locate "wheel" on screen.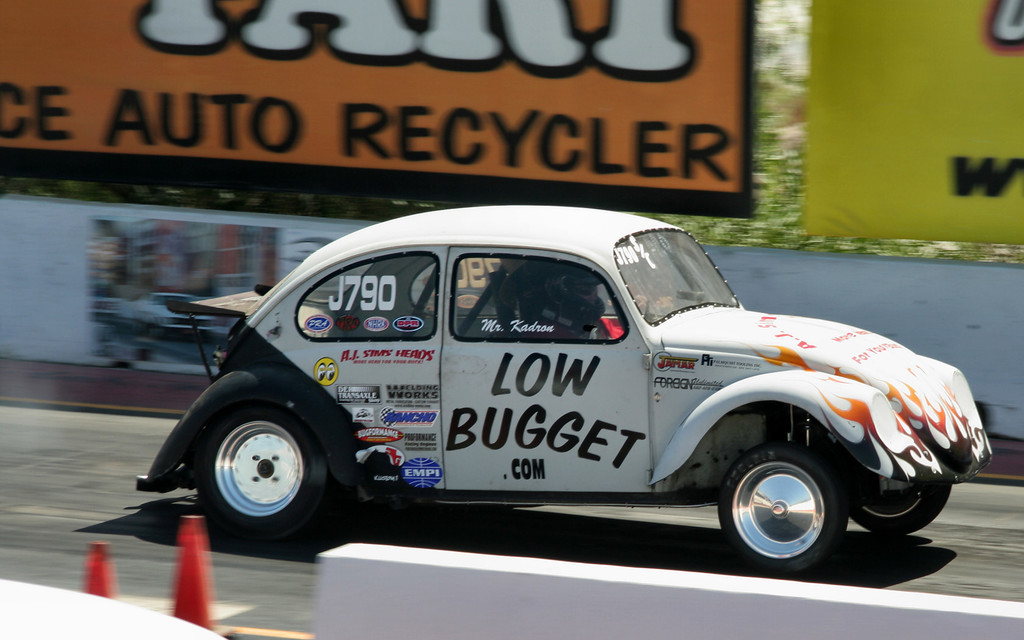
On screen at (178,398,335,543).
